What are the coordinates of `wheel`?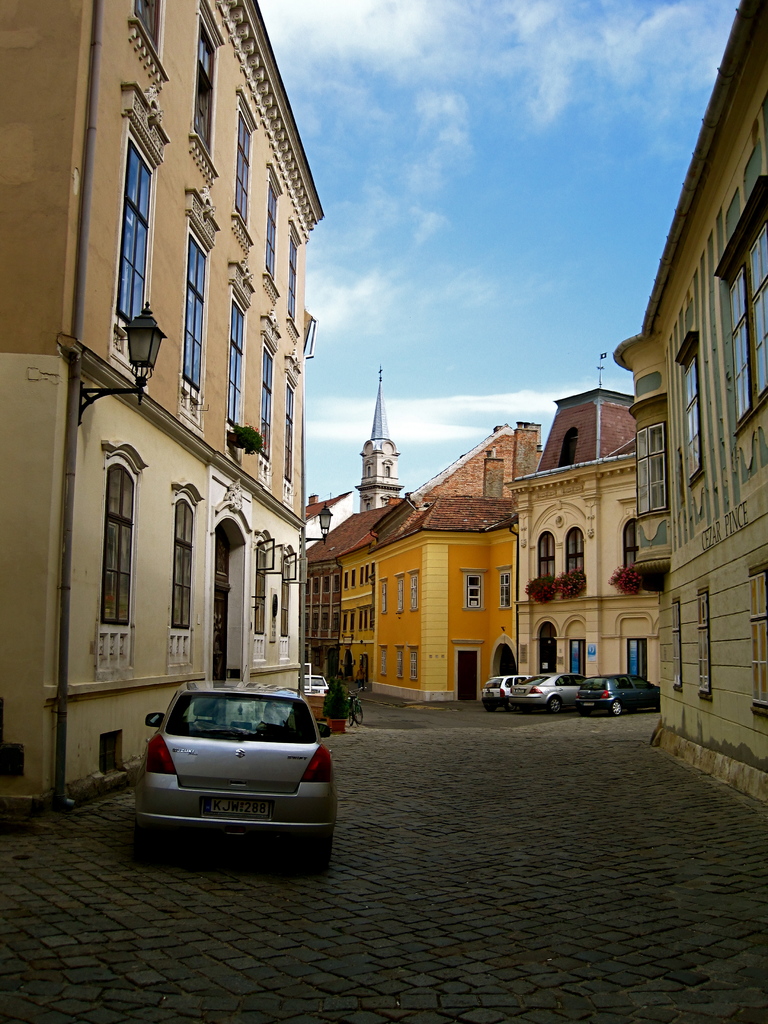
Rect(504, 695, 516, 711).
